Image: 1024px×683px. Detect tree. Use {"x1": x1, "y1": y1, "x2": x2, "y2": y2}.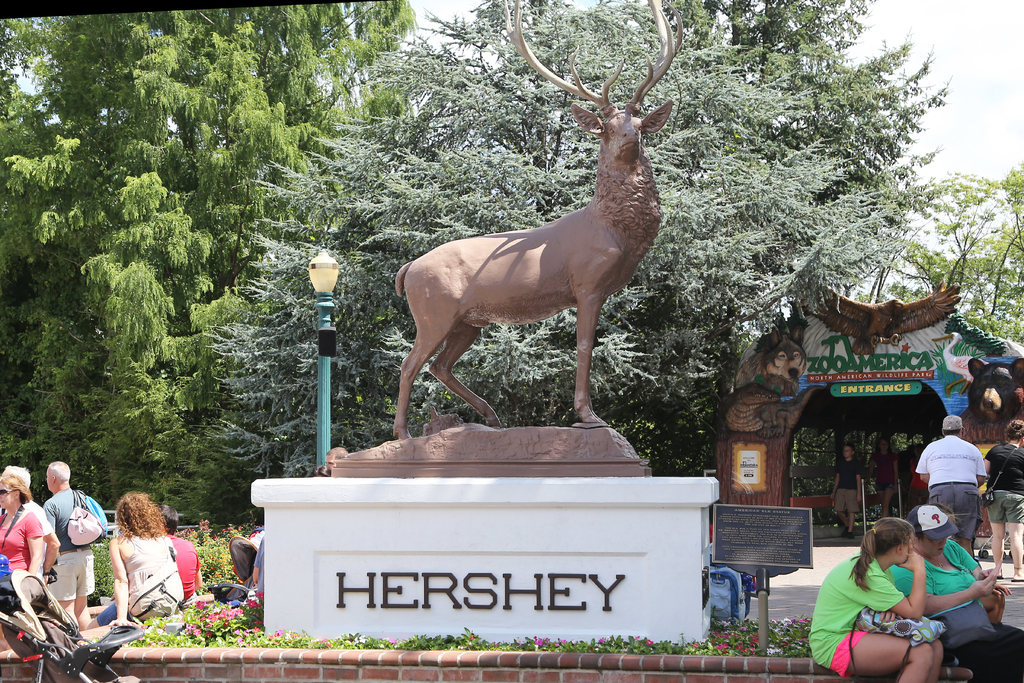
{"x1": 901, "y1": 156, "x2": 1023, "y2": 389}.
